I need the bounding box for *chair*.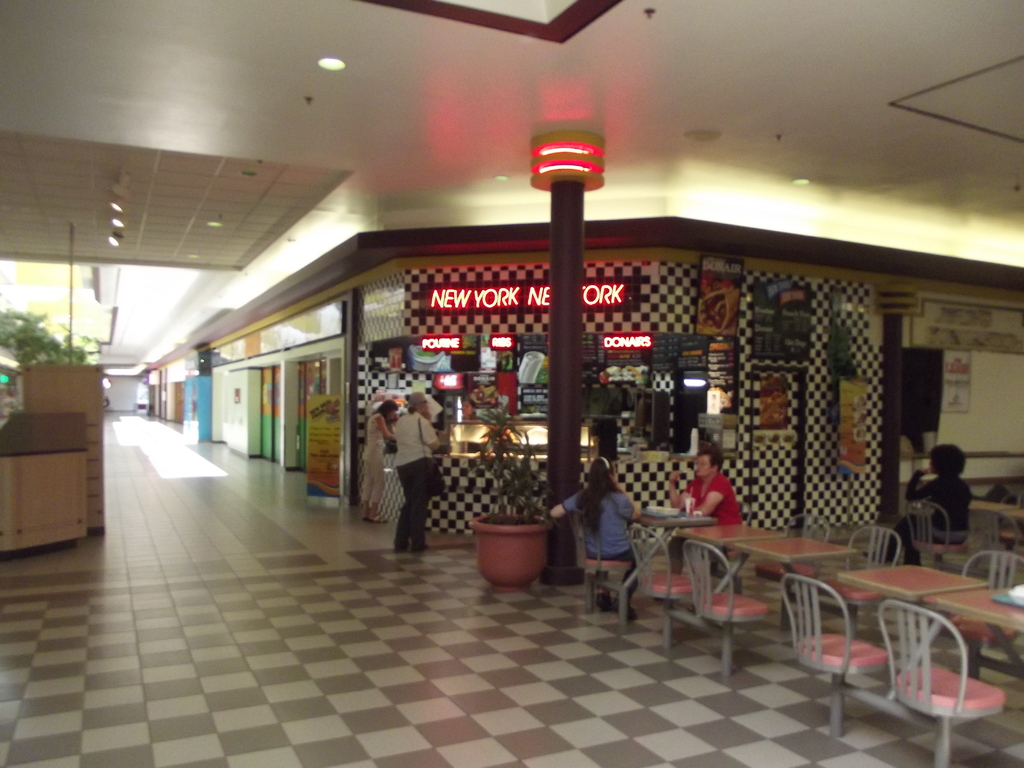
Here it is: (682,540,767,676).
